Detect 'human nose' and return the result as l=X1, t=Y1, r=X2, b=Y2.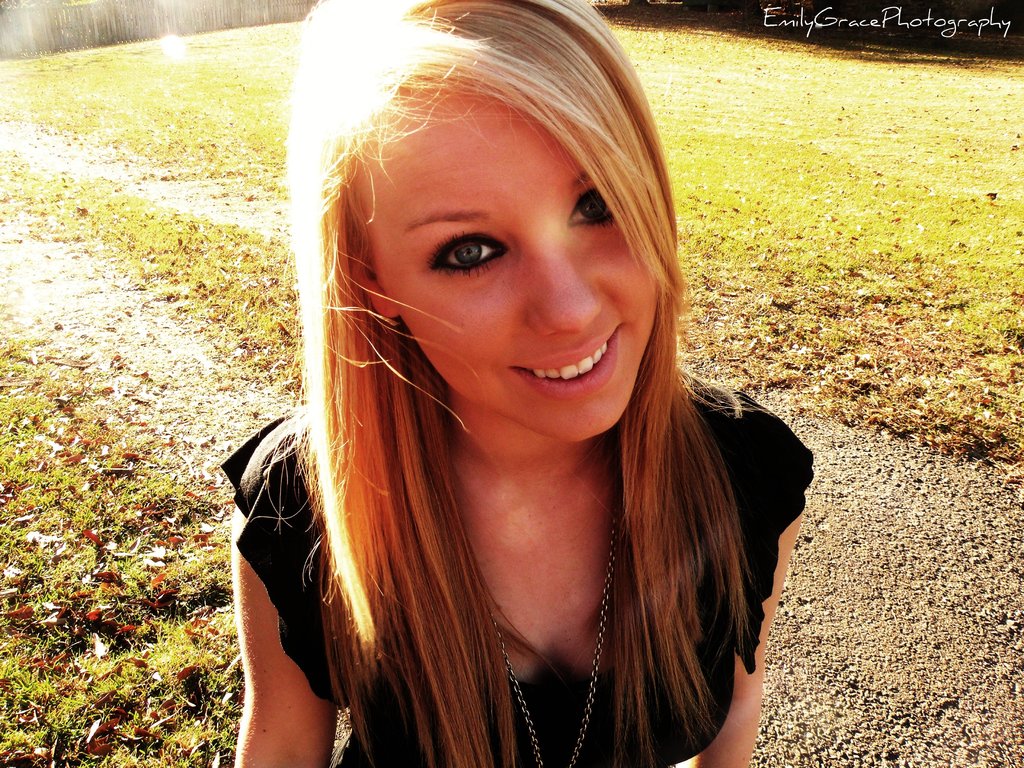
l=527, t=225, r=605, b=339.
